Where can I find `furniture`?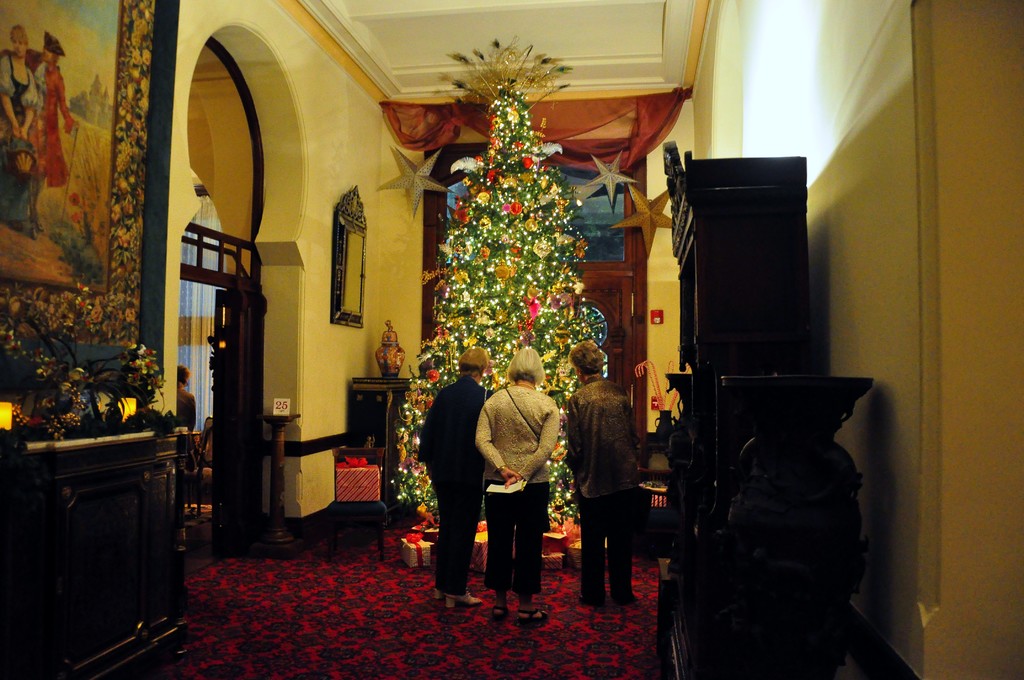
You can find it at 660:142:813:679.
